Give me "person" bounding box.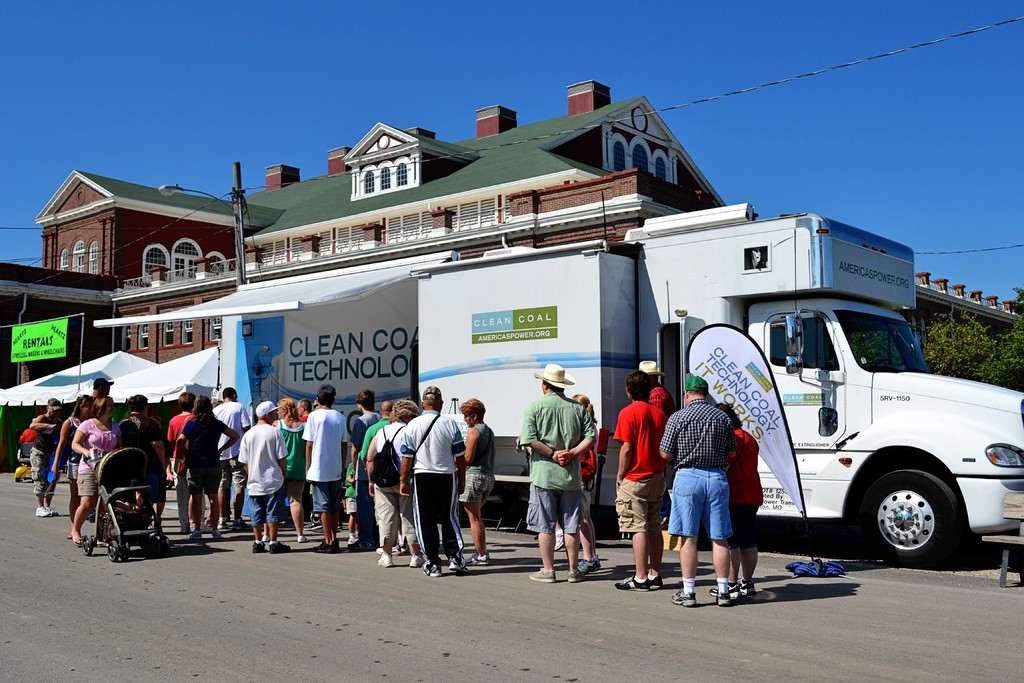
580/391/597/570.
